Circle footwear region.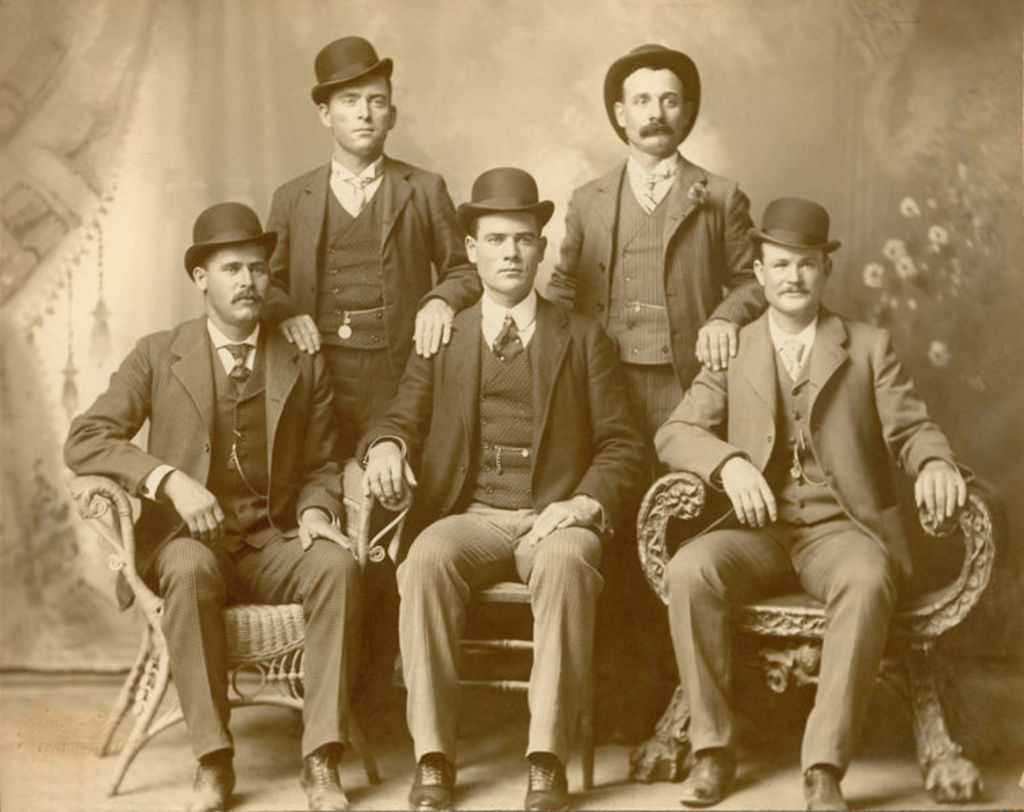
Region: [404, 752, 450, 811].
